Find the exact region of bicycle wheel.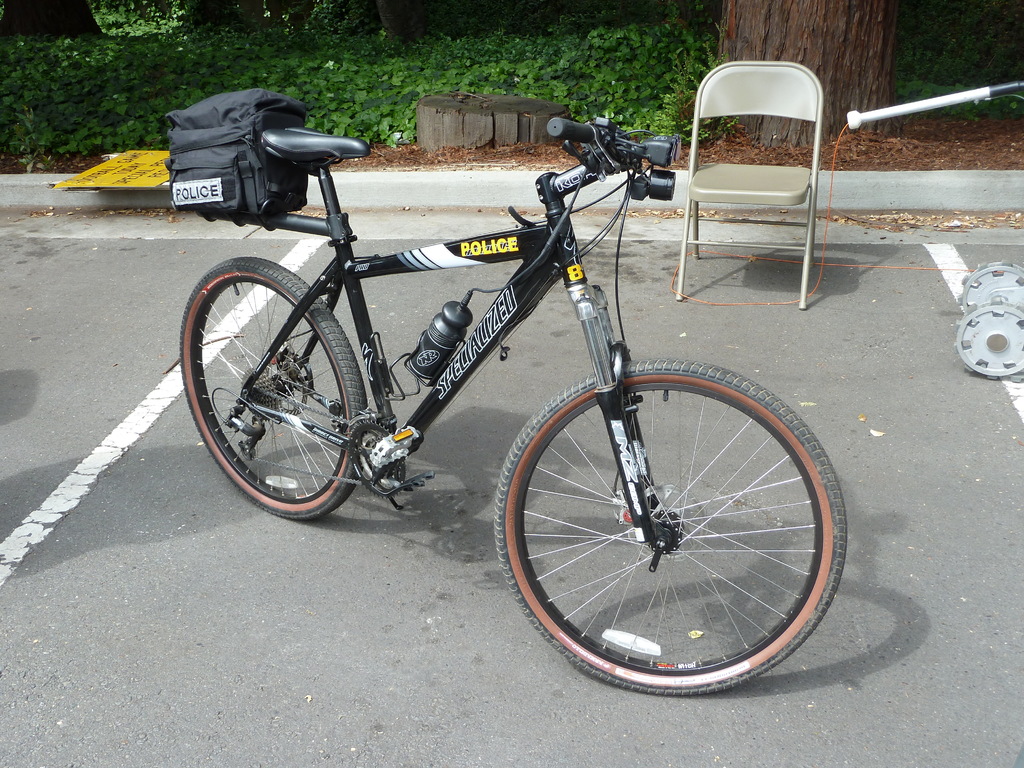
Exact region: <bbox>489, 359, 856, 696</bbox>.
